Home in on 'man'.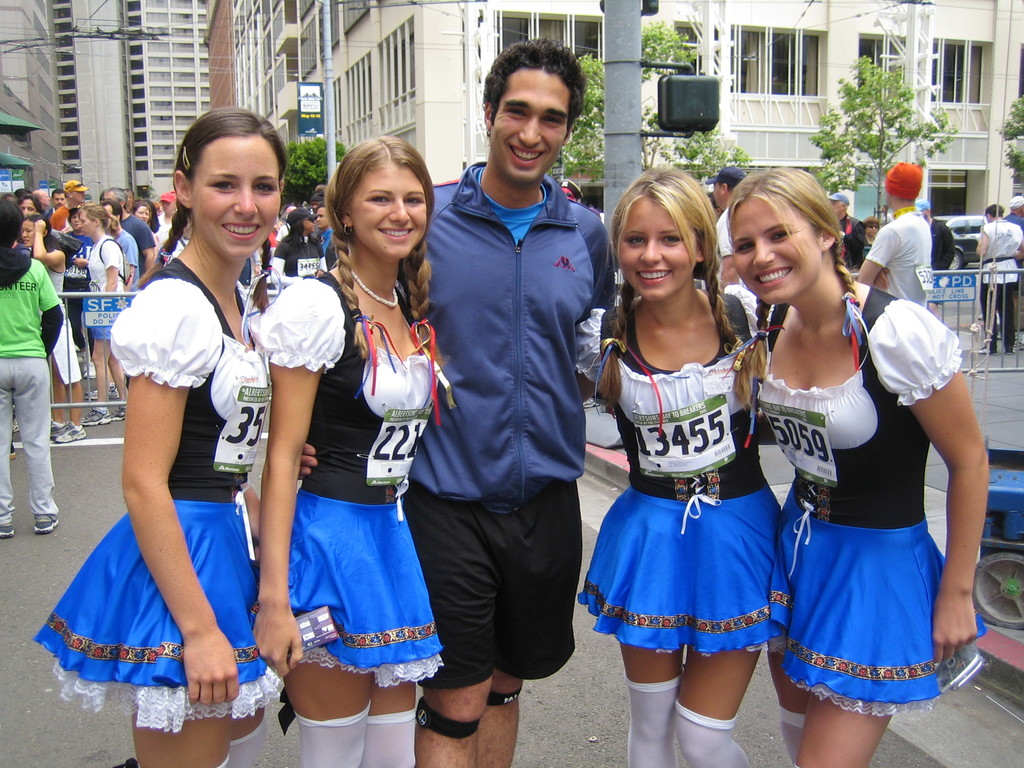
Homed in at bbox=(100, 198, 138, 291).
